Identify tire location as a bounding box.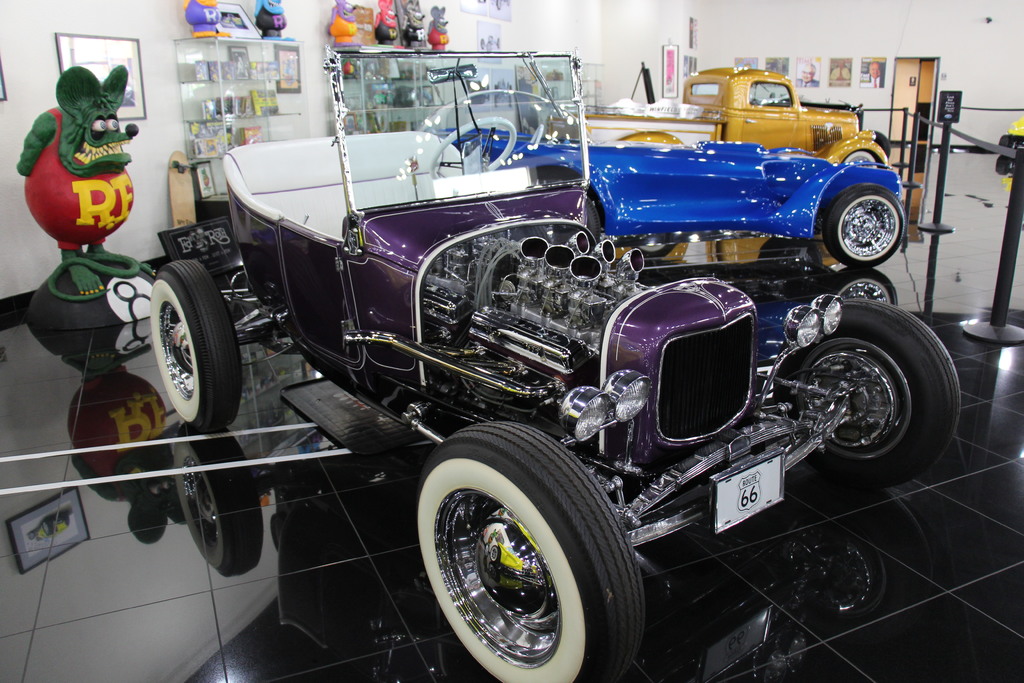
[844,151,881,169].
